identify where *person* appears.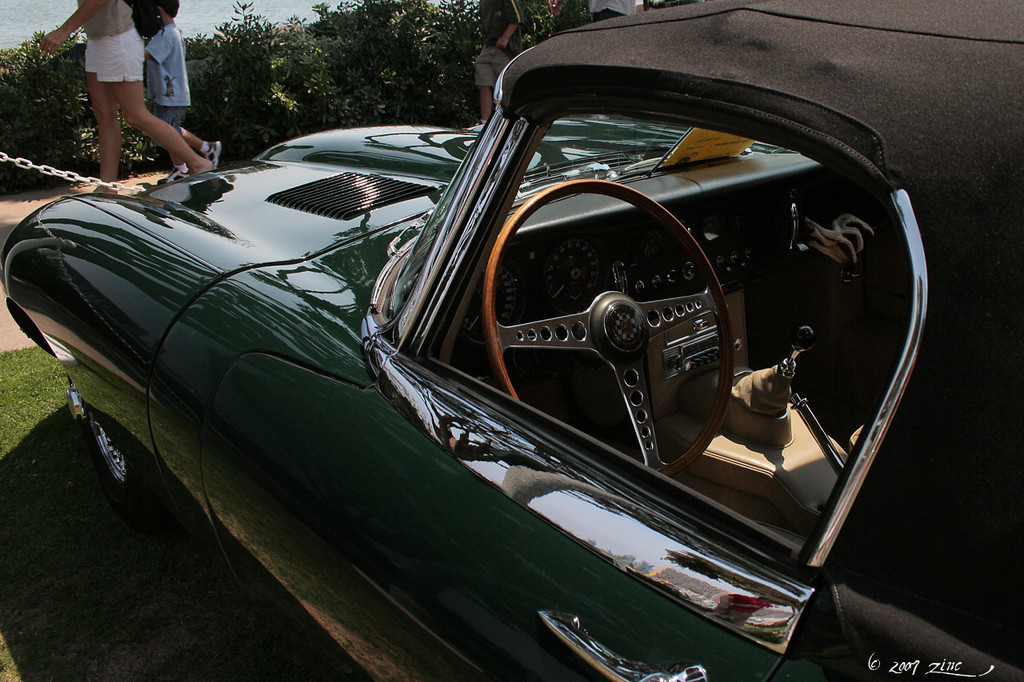
Appears at x1=142 y1=0 x2=219 y2=181.
